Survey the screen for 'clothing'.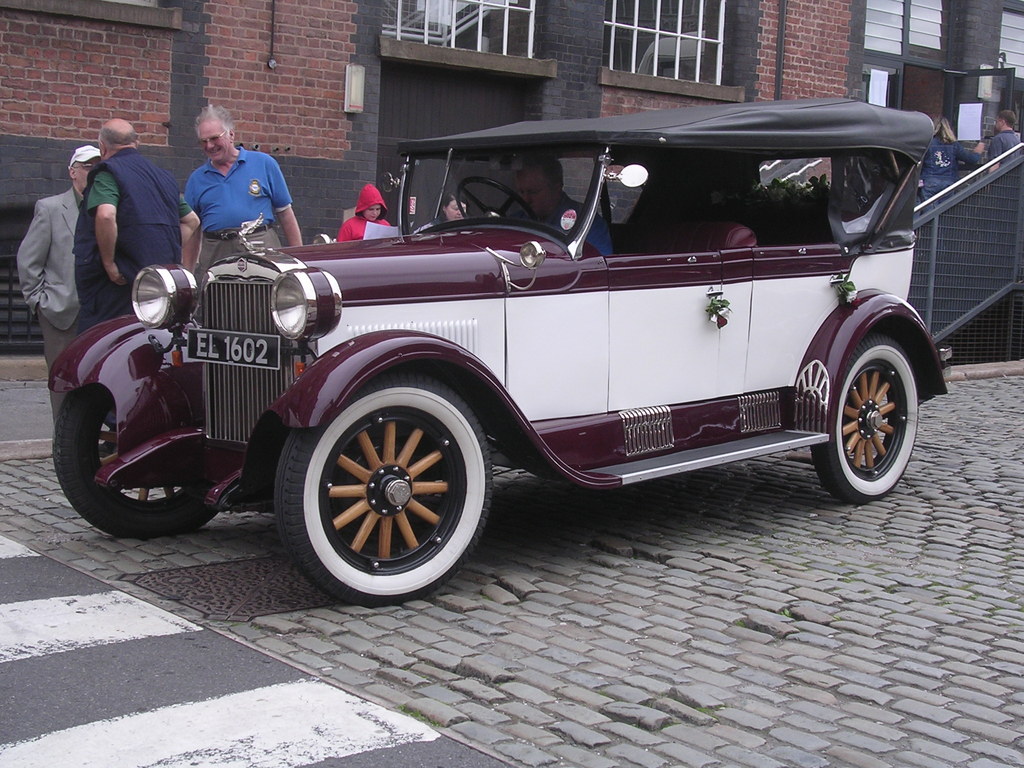
Survey found: <bbox>989, 126, 1023, 176</bbox>.
